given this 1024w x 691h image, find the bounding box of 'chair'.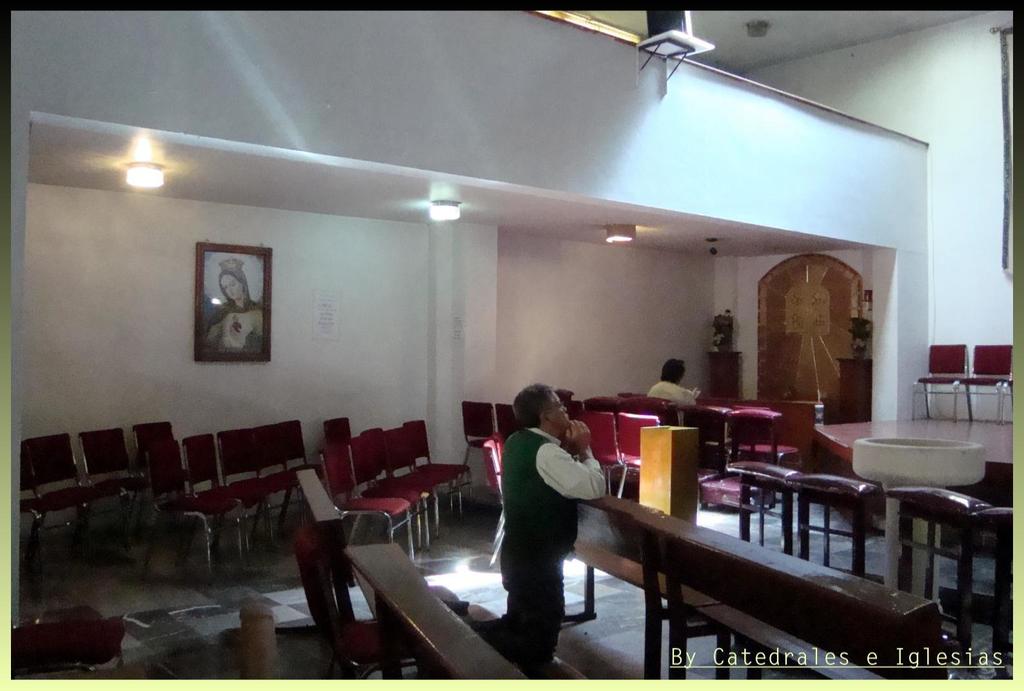
[left=462, top=401, right=504, bottom=488].
